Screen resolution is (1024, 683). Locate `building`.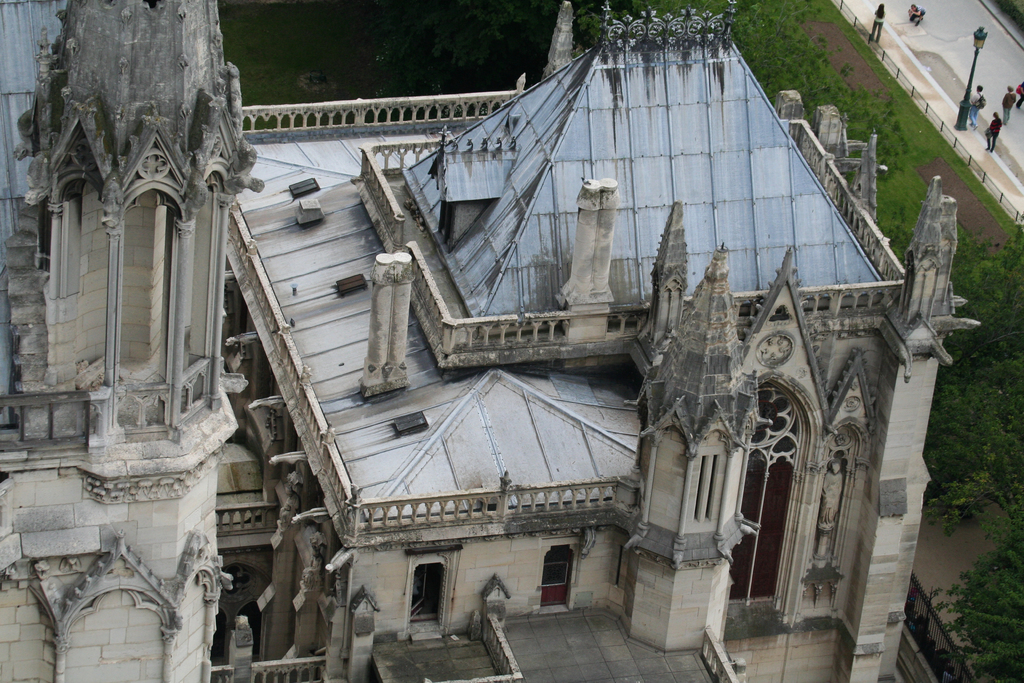
[left=0, top=0, right=980, bottom=682].
